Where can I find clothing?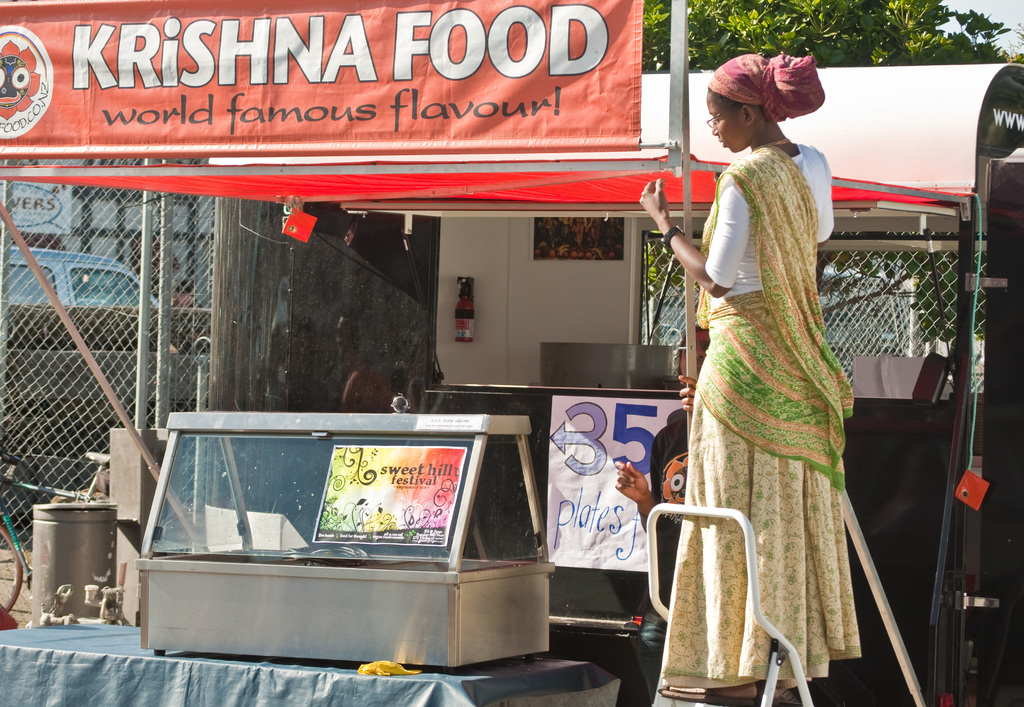
You can find it at box=[632, 419, 691, 706].
